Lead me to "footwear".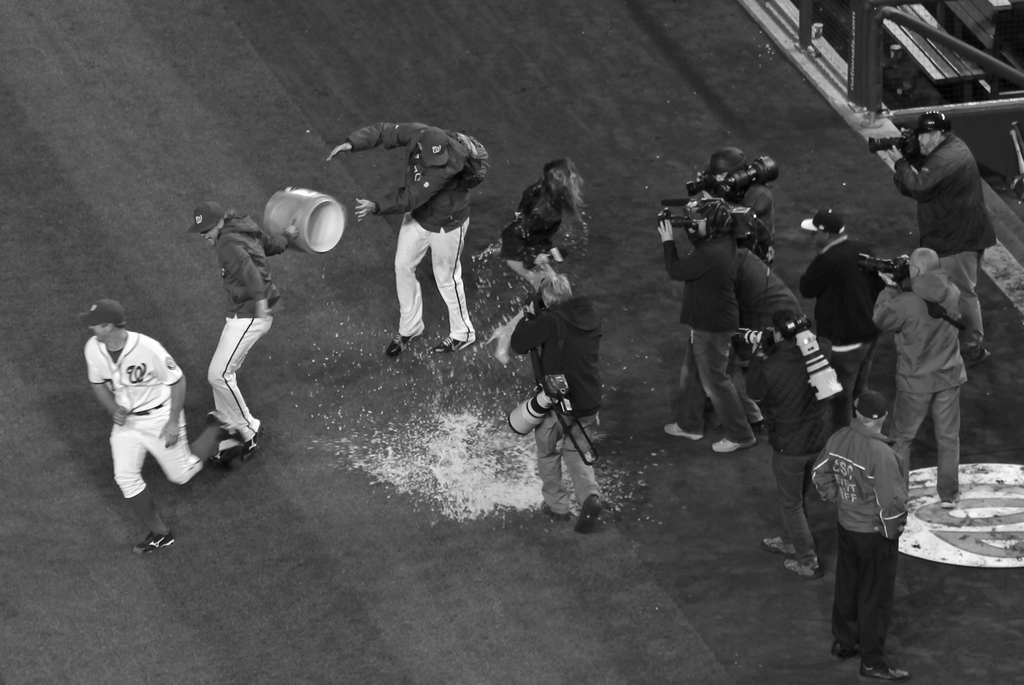
Lead to {"left": 828, "top": 636, "right": 857, "bottom": 661}.
